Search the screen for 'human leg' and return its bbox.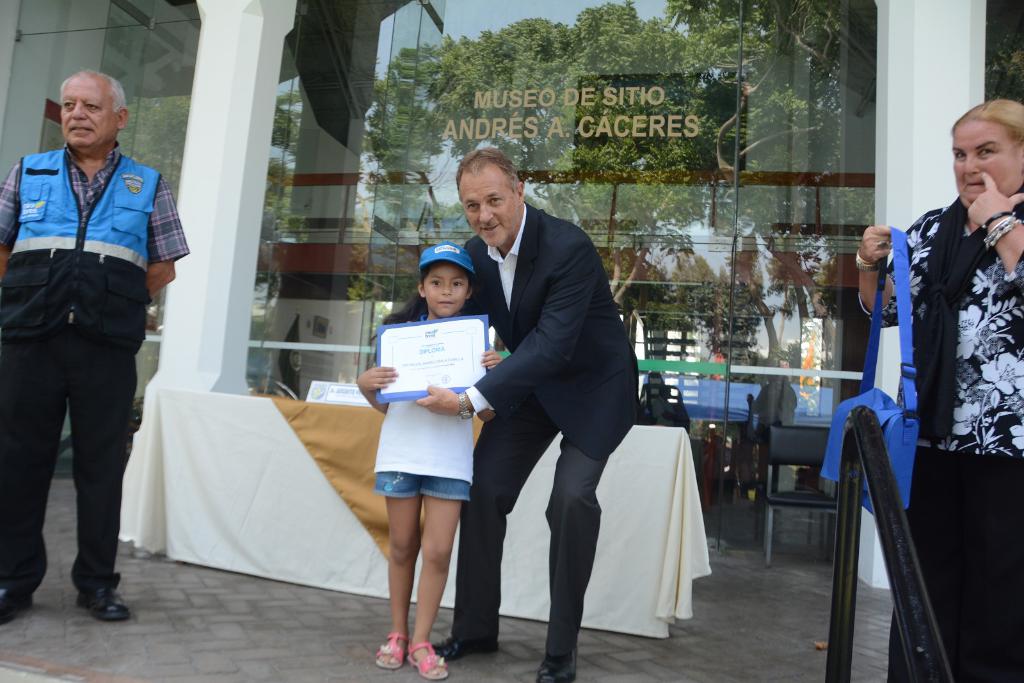
Found: <bbox>401, 478, 471, 679</bbox>.
